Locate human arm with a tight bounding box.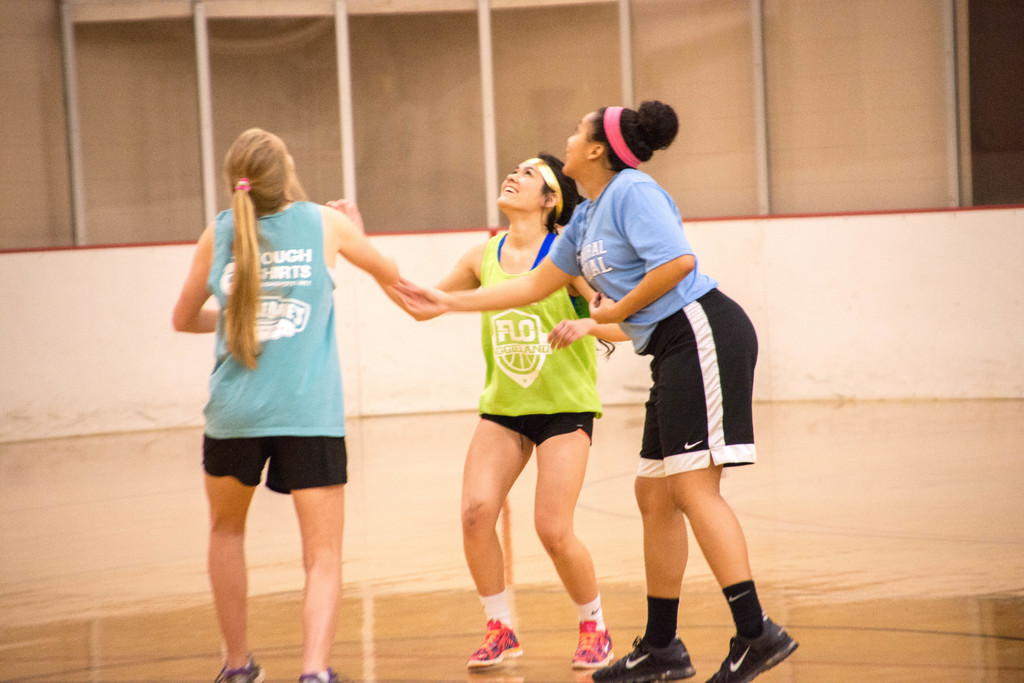
left=321, top=197, right=399, bottom=286.
